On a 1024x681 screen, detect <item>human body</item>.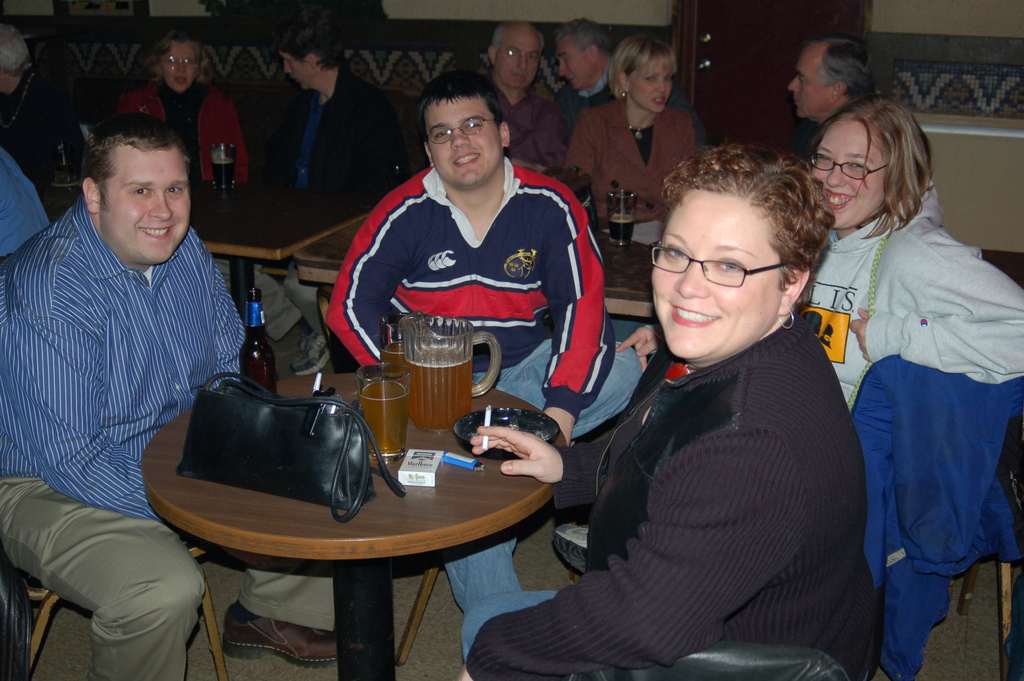
[left=551, top=15, right=616, bottom=132].
